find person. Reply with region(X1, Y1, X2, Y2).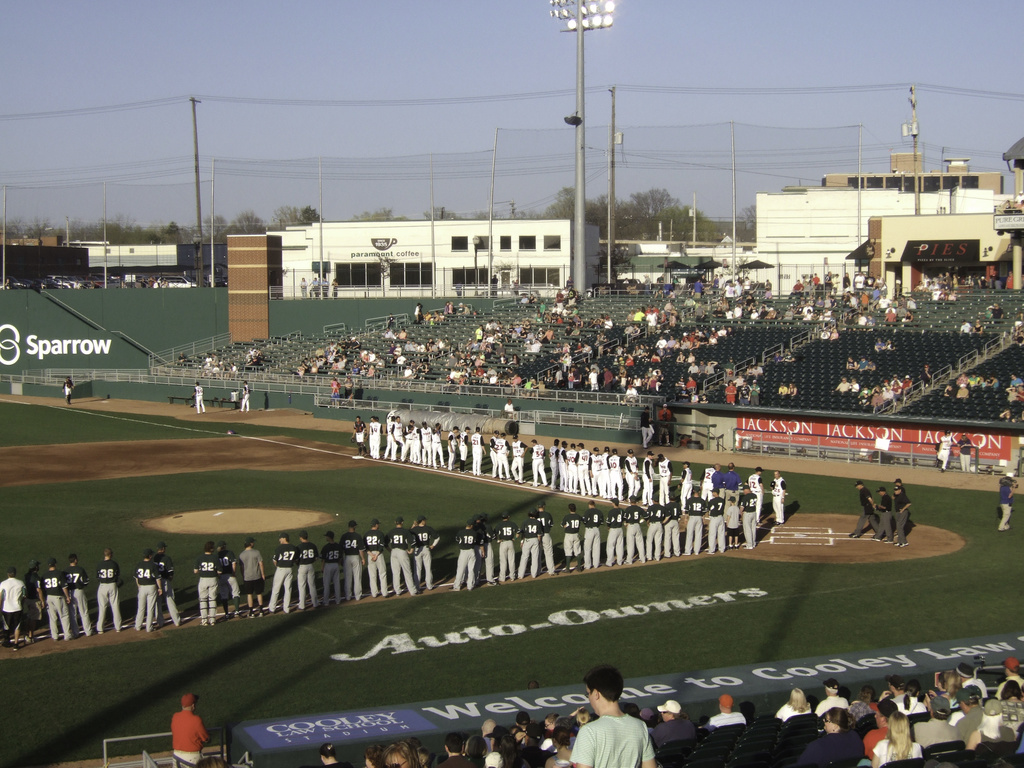
region(370, 416, 378, 458).
